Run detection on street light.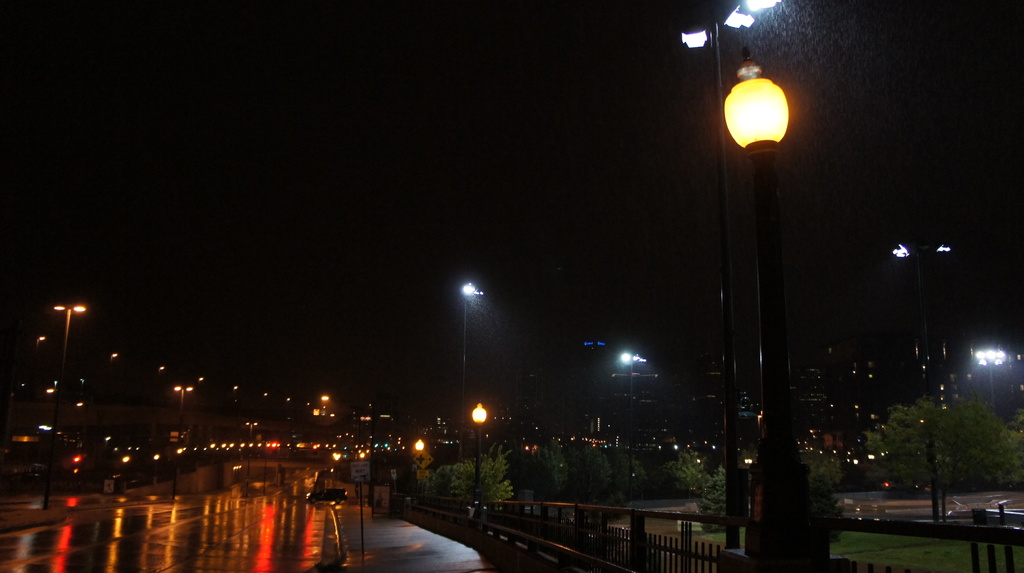
Result: x1=452, y1=282, x2=484, y2=465.
